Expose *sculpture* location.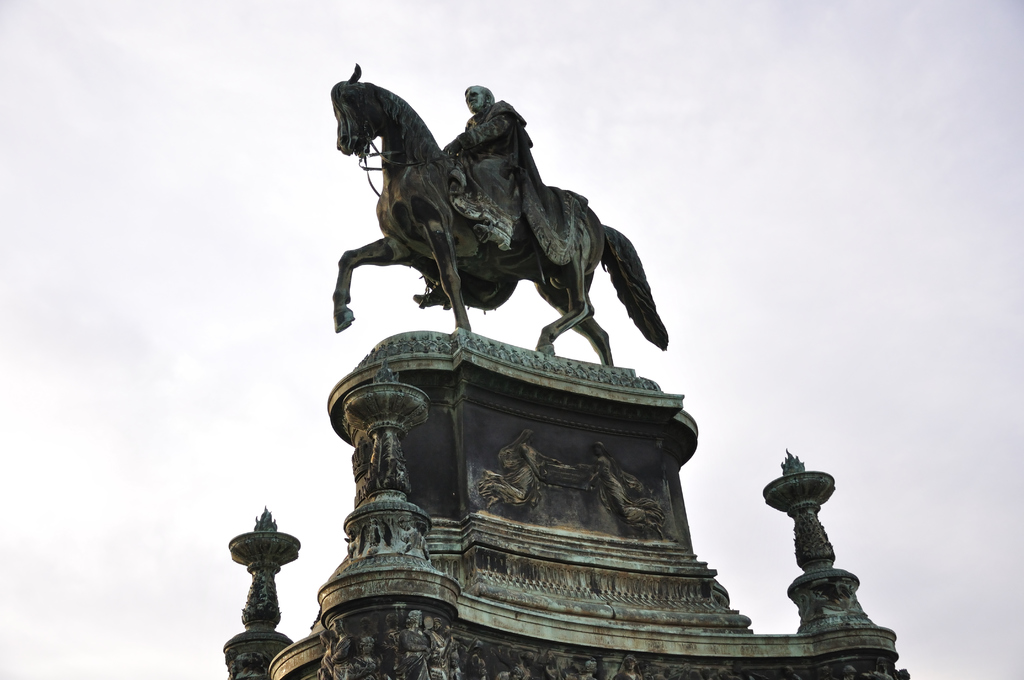
Exposed at (x1=493, y1=652, x2=909, y2=679).
